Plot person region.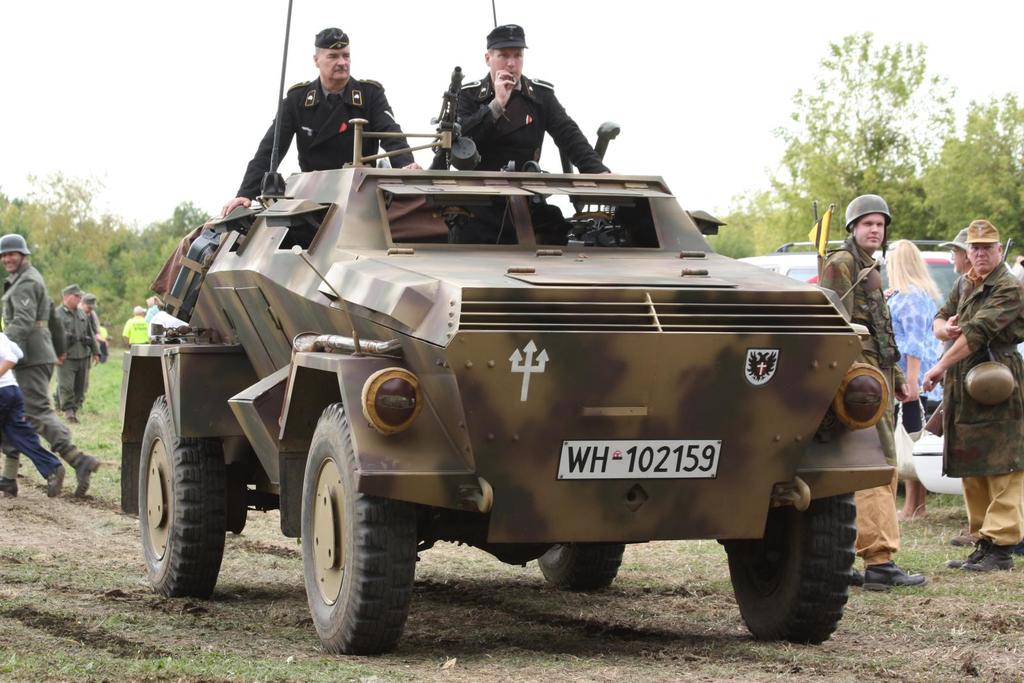
Plotted at box(223, 25, 426, 221).
